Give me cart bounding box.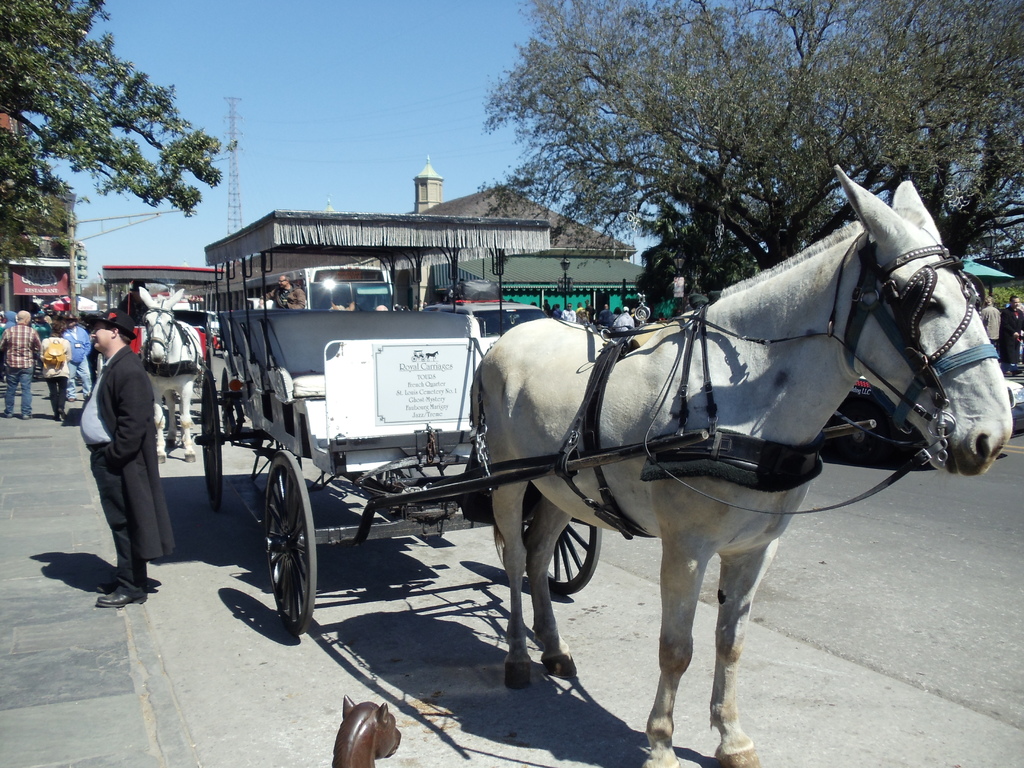
<box>102,263,222,443</box>.
